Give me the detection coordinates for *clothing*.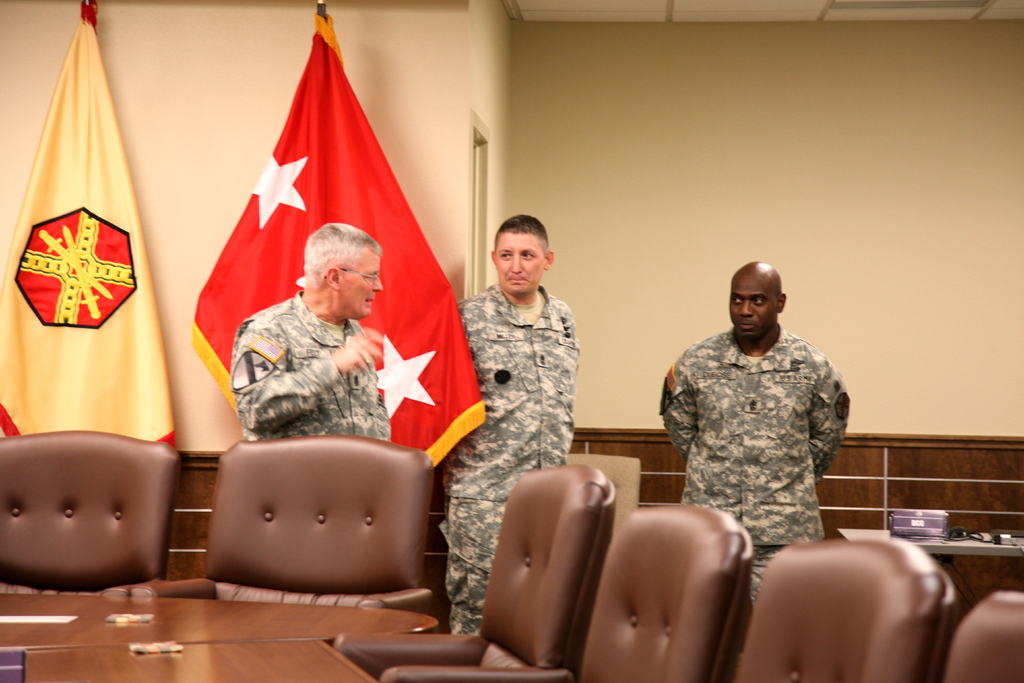
(left=225, top=286, right=392, bottom=445).
